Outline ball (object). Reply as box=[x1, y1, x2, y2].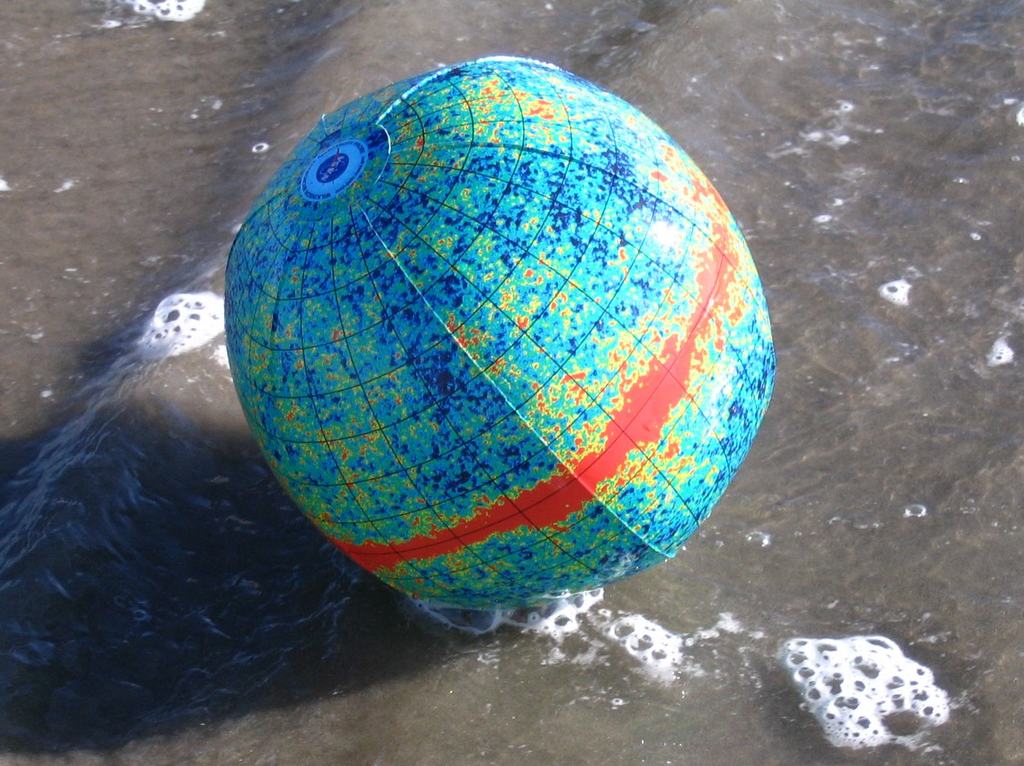
box=[223, 53, 775, 609].
